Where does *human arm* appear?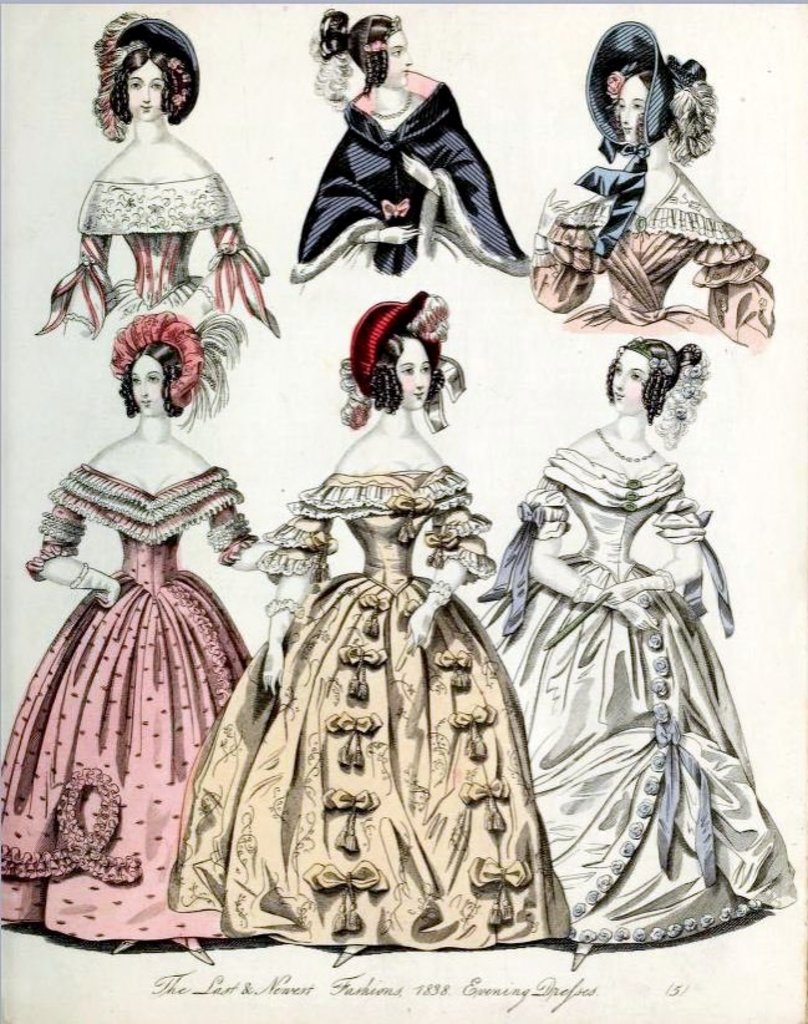
Appears at [x1=684, y1=230, x2=759, y2=360].
